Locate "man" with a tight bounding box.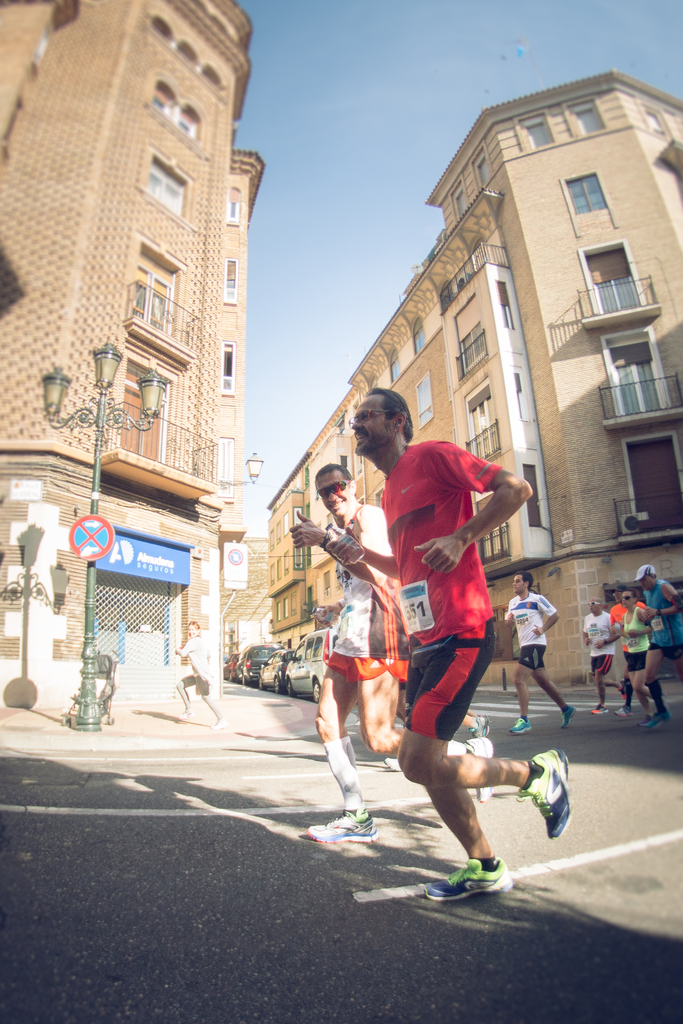
[632, 566, 682, 730].
